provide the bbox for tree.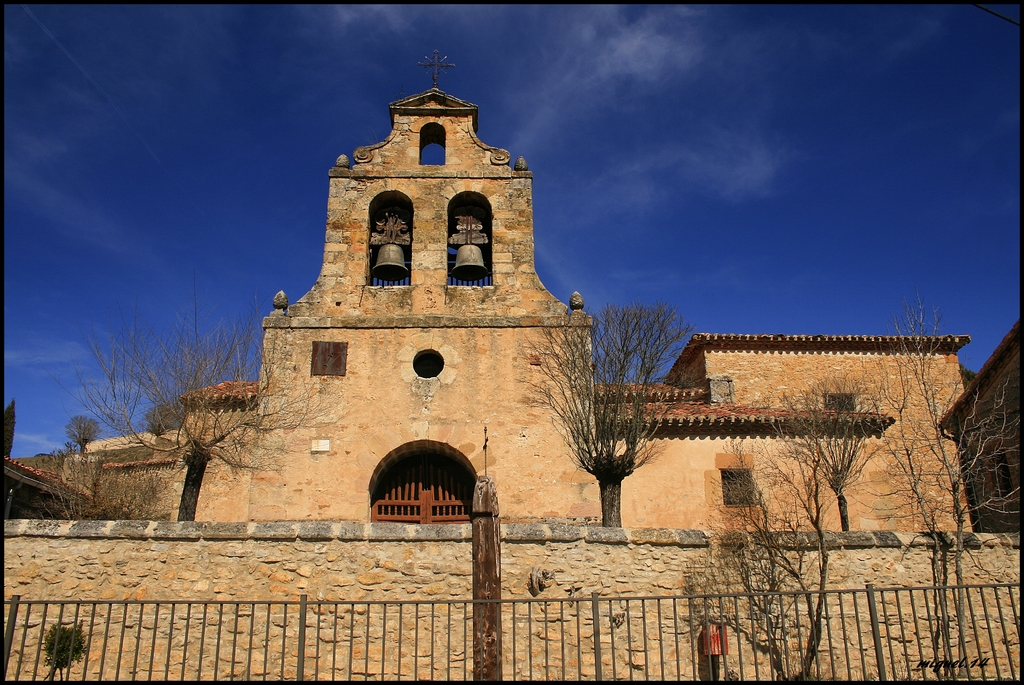
<region>52, 278, 328, 524</region>.
